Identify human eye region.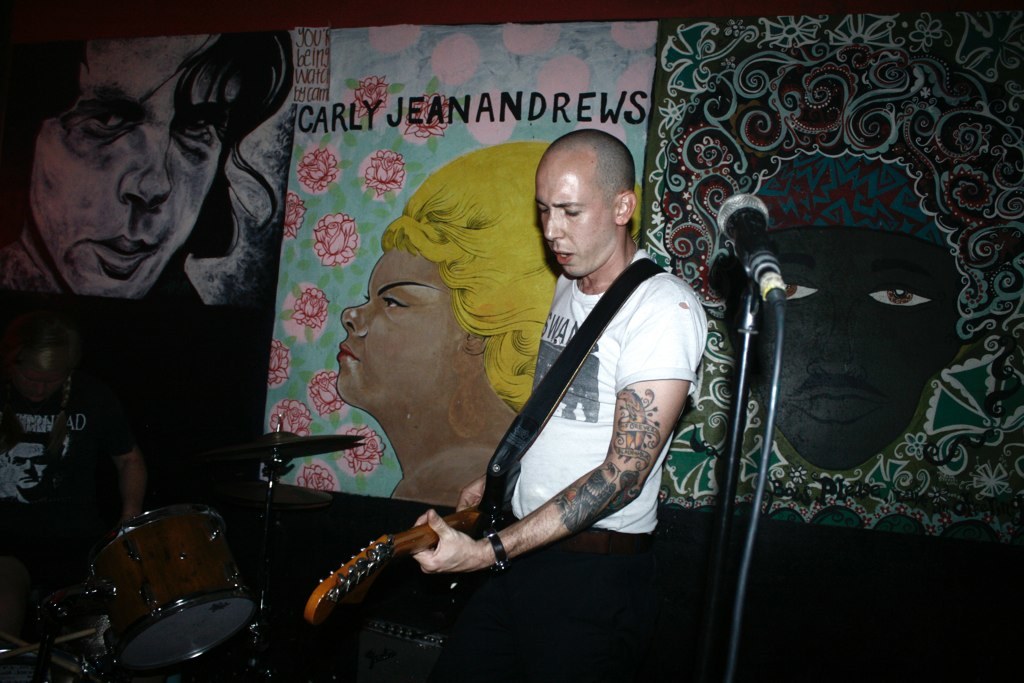
Region: {"left": 178, "top": 117, "right": 222, "bottom": 161}.
